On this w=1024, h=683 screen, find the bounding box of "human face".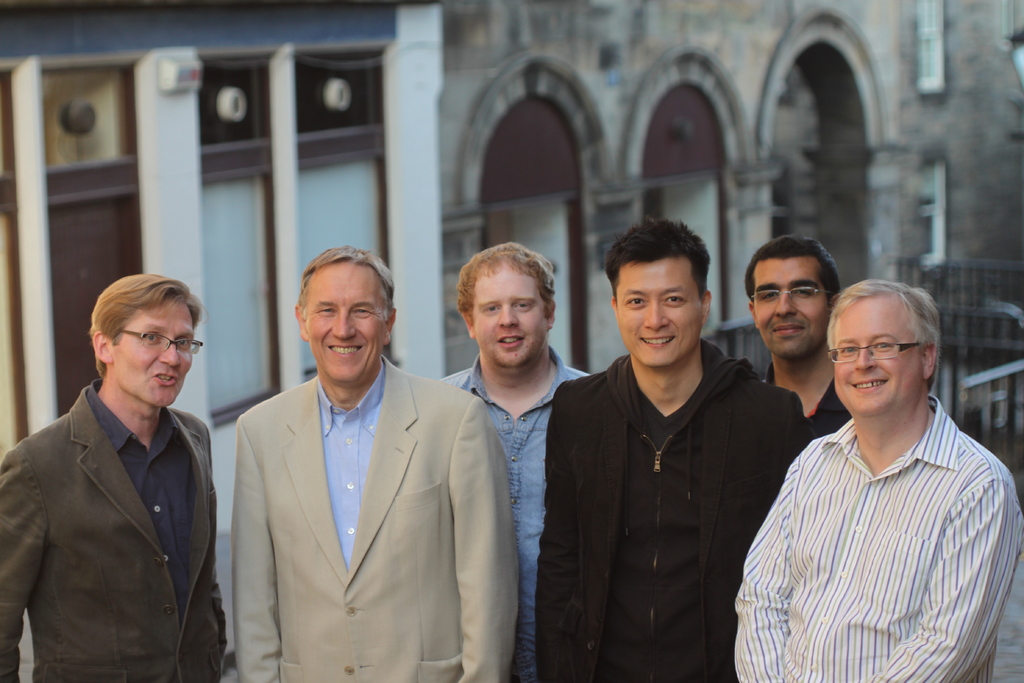
Bounding box: [476, 262, 549, 369].
